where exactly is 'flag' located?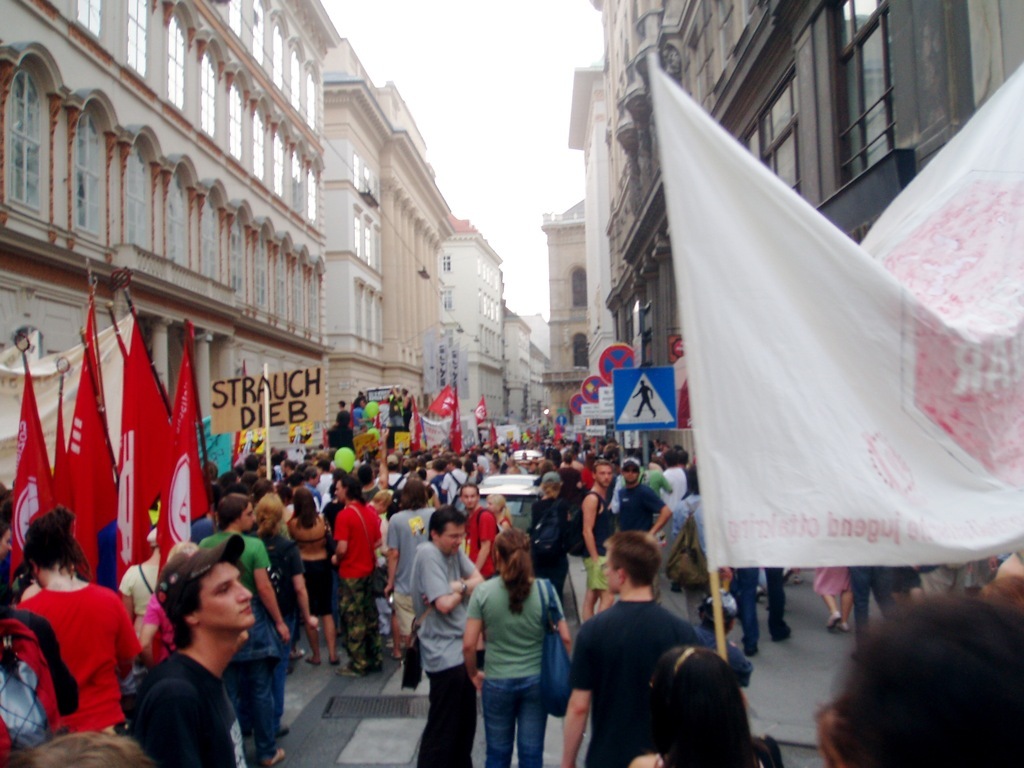
Its bounding box is bbox(429, 384, 461, 422).
